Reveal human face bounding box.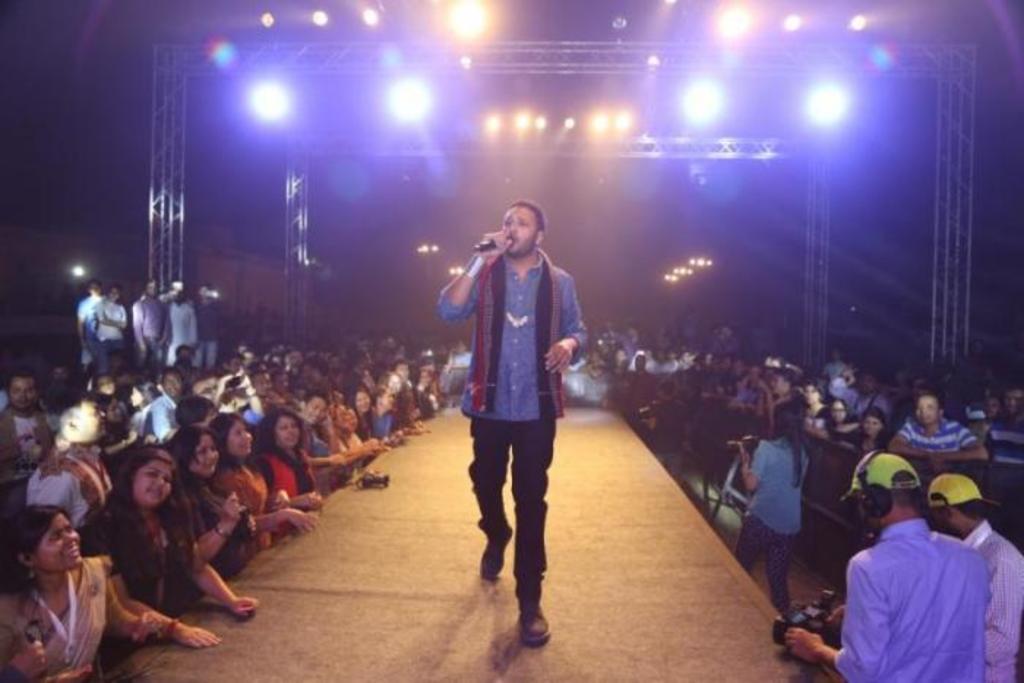
Revealed: rect(32, 512, 83, 565).
